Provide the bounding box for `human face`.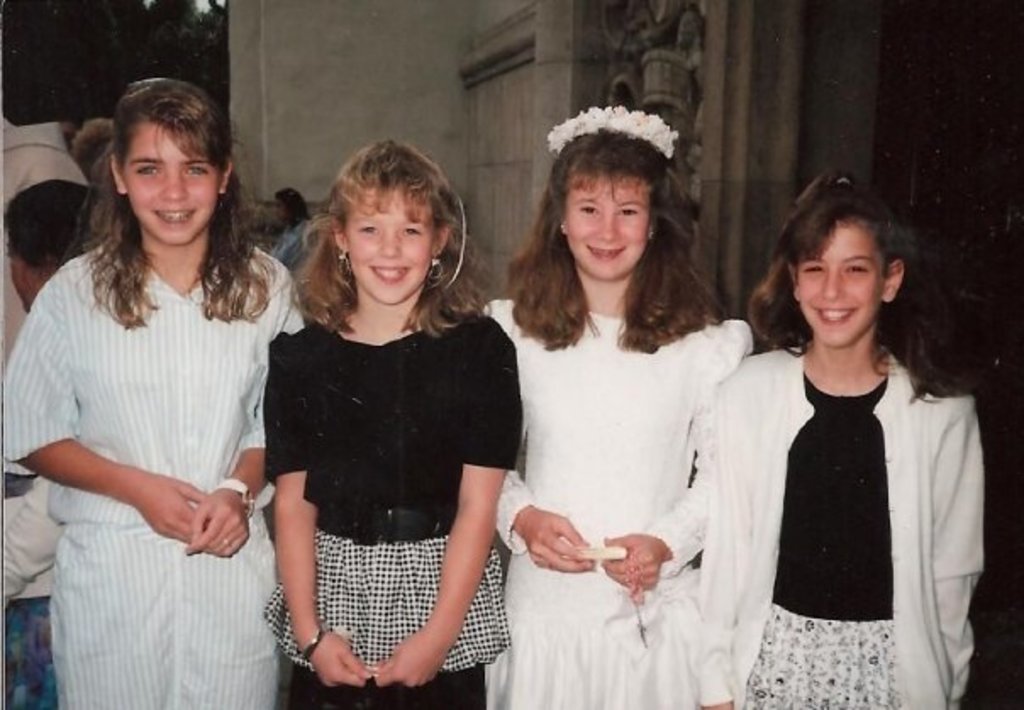
x1=792, y1=219, x2=885, y2=346.
